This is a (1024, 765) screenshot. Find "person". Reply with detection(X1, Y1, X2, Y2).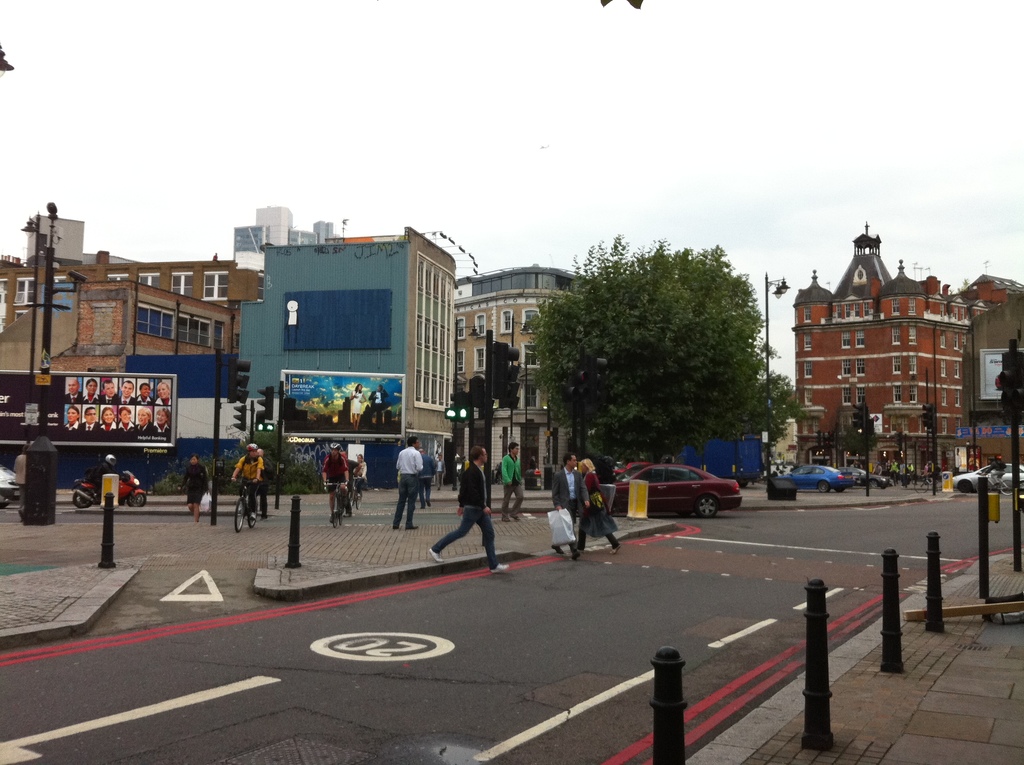
detection(180, 455, 211, 524).
